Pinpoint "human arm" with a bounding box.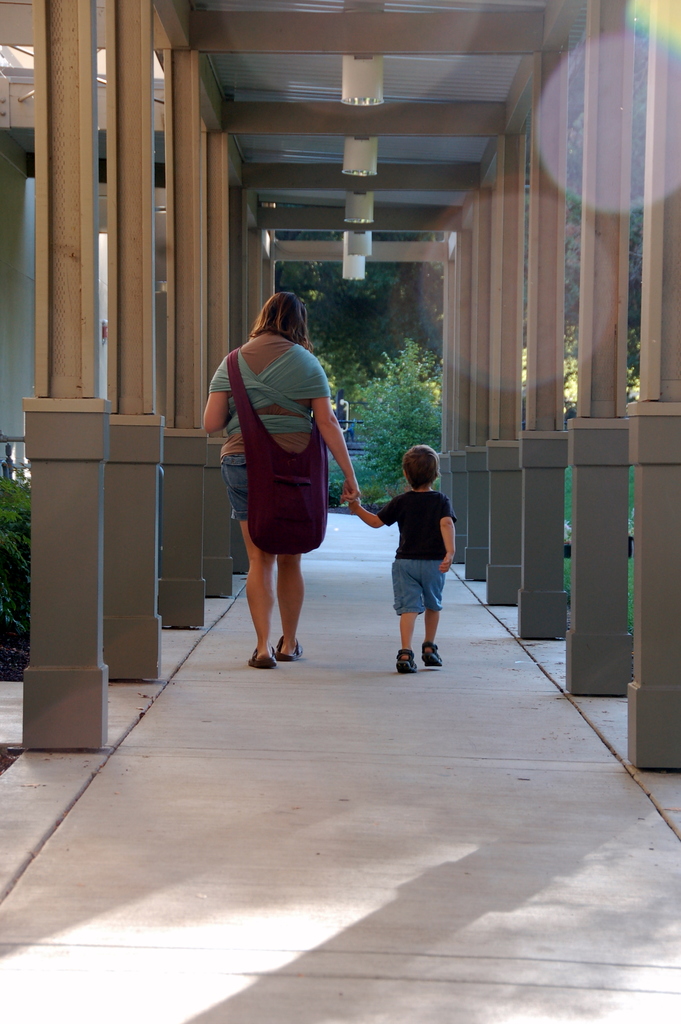
Rect(344, 477, 400, 526).
